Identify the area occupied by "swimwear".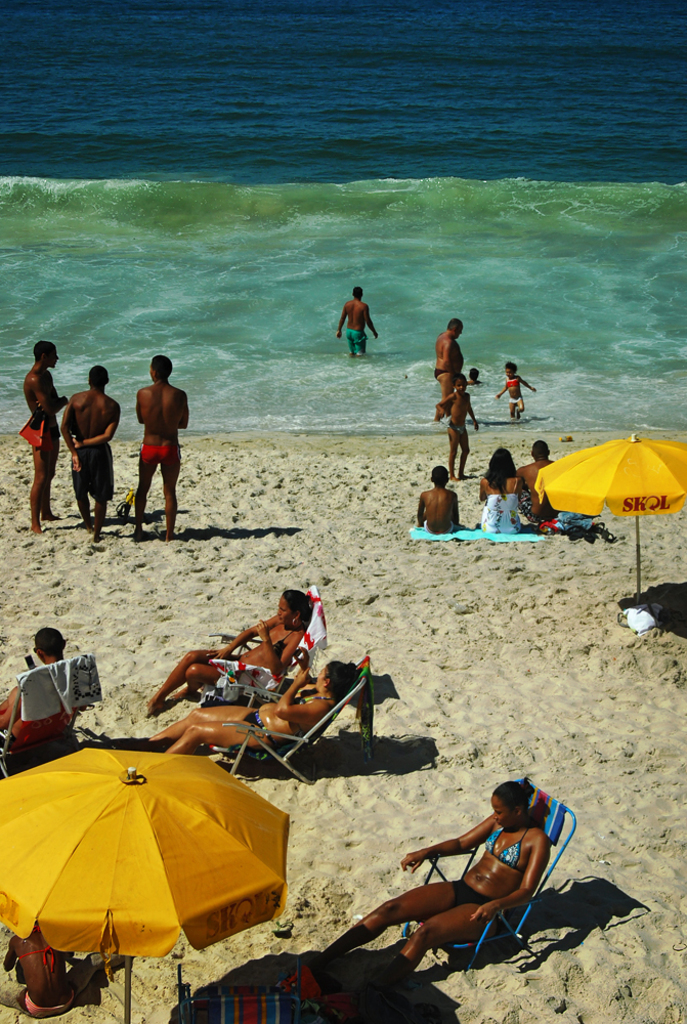
Area: {"left": 505, "top": 395, "right": 522, "bottom": 404}.
